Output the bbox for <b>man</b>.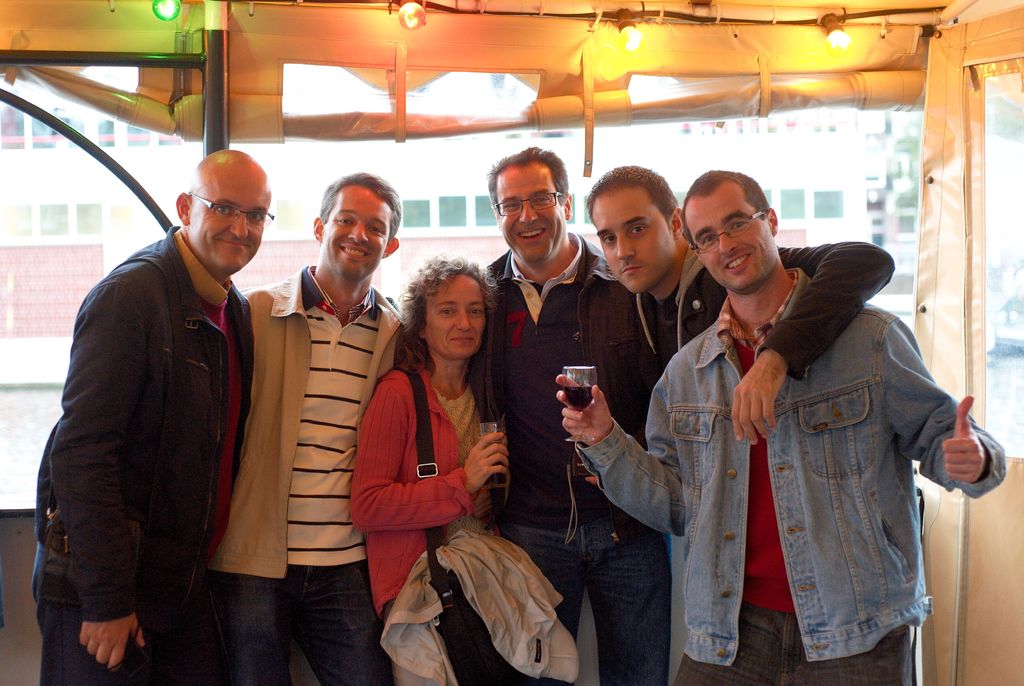
locate(43, 139, 287, 685).
